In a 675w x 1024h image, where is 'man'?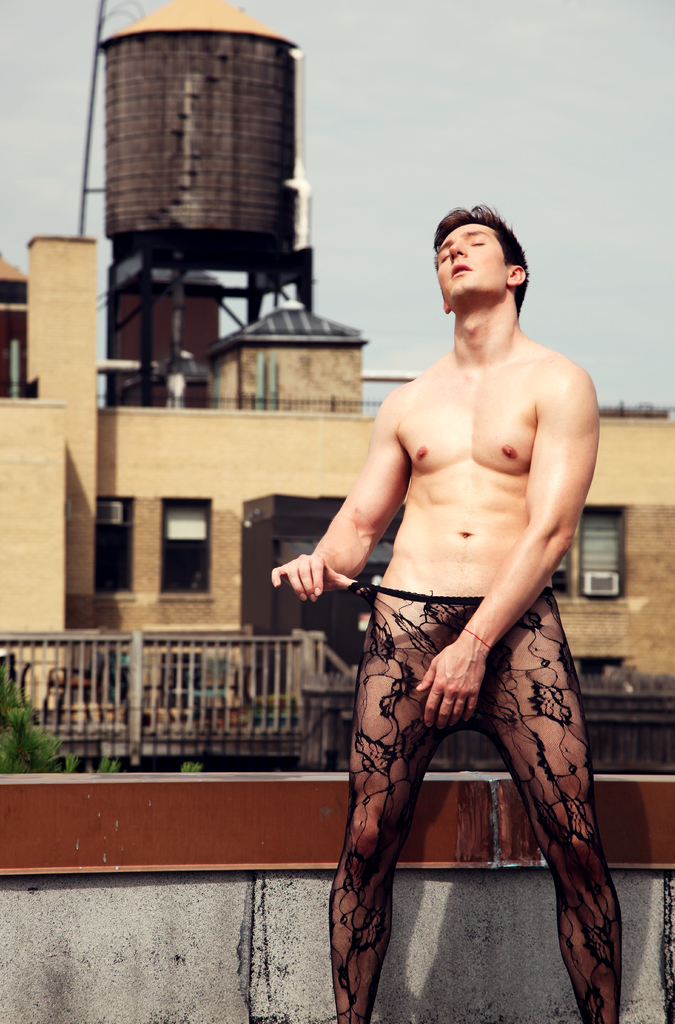
291, 168, 626, 1021.
